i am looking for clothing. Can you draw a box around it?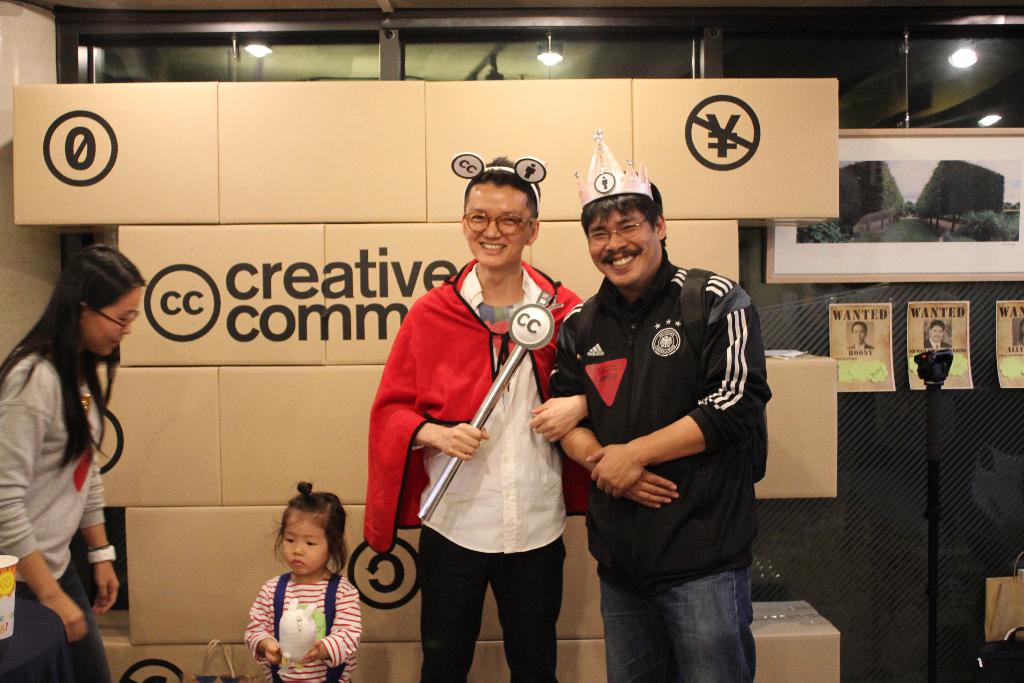
Sure, the bounding box is detection(550, 243, 776, 682).
